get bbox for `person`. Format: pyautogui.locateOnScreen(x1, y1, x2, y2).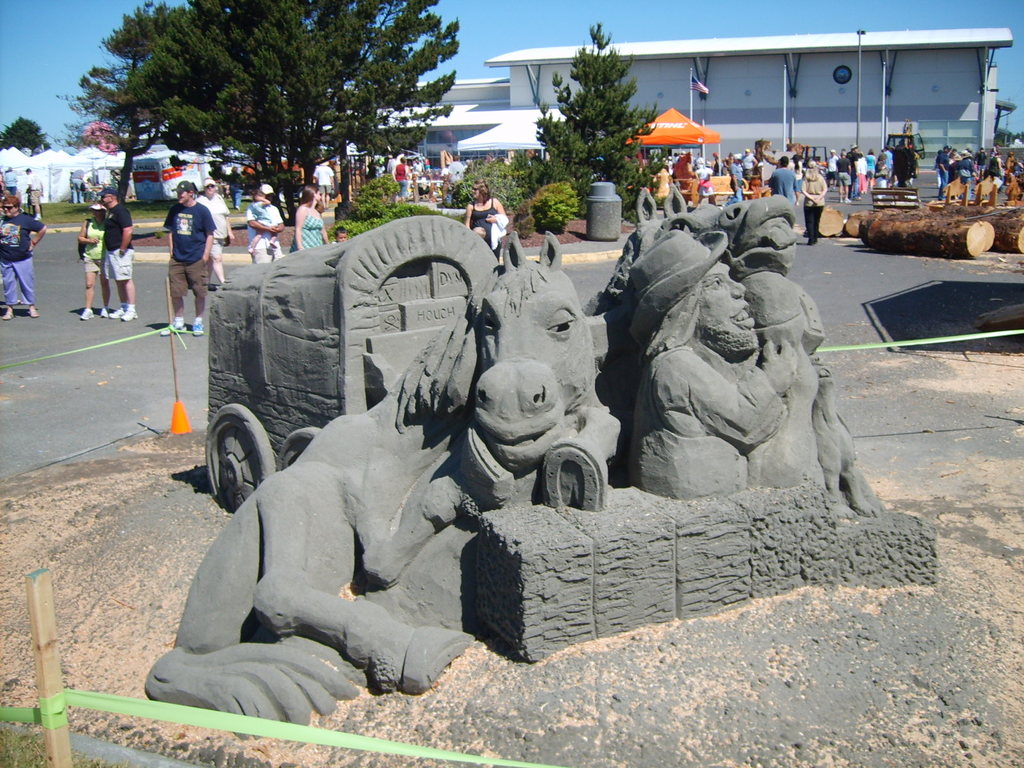
pyautogui.locateOnScreen(464, 173, 510, 264).
